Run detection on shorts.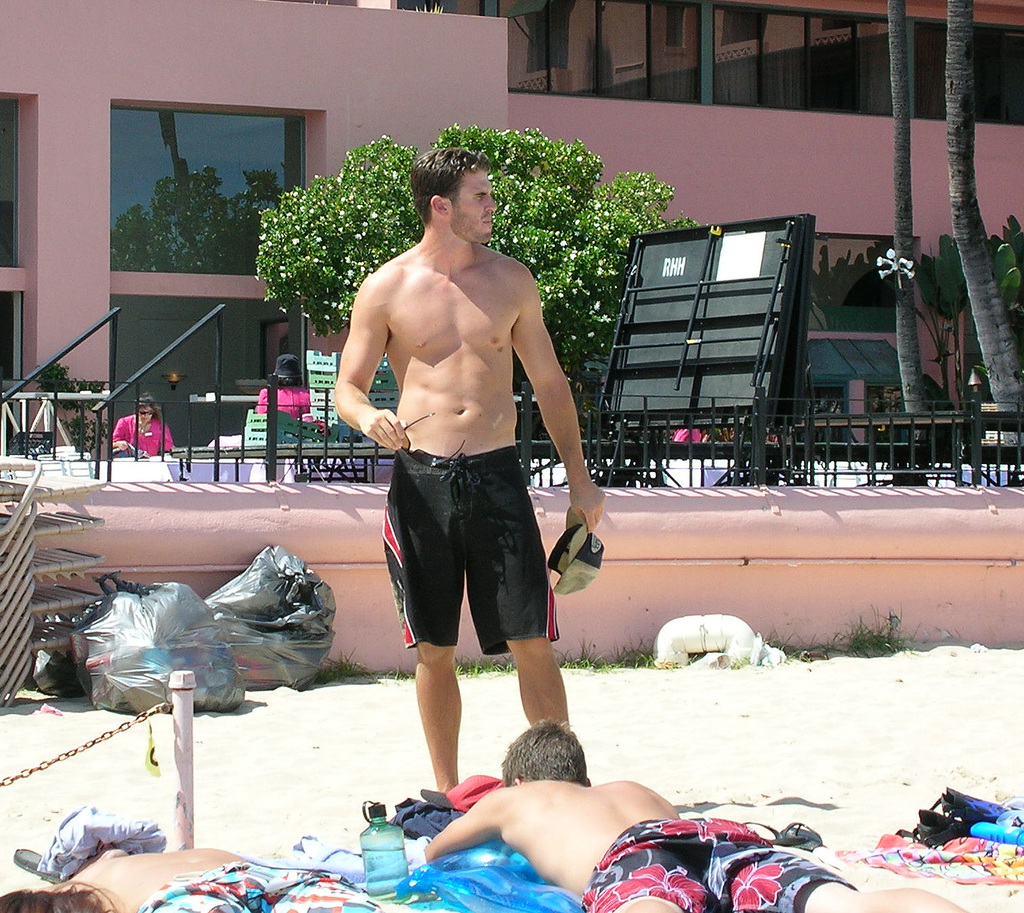
Result: rect(368, 456, 563, 666).
